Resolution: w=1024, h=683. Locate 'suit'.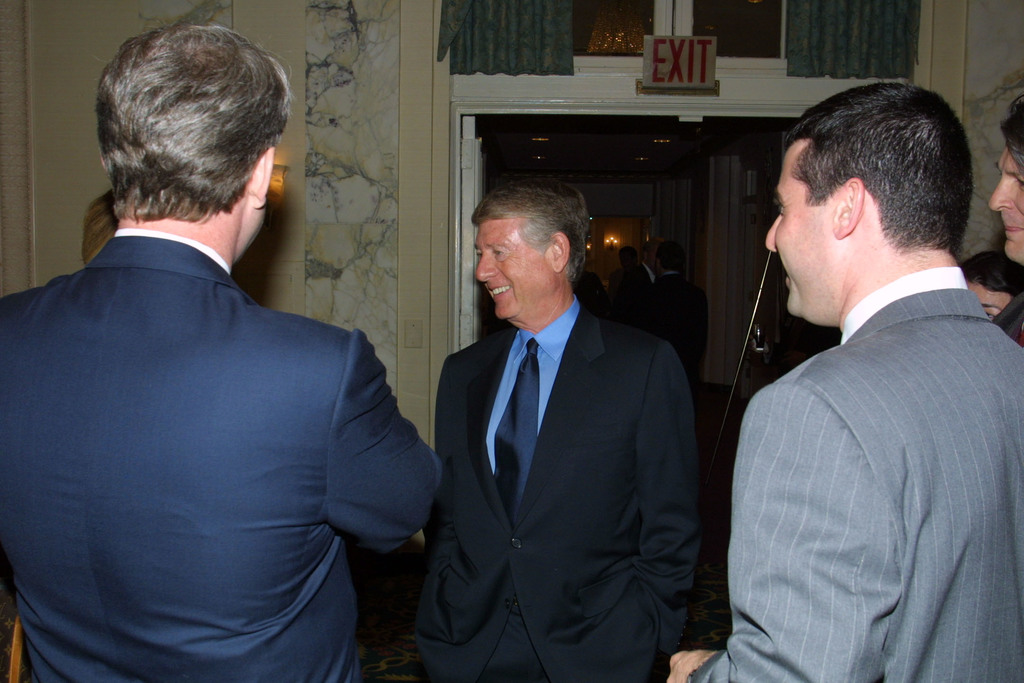
(left=693, top=261, right=1023, bottom=682).
